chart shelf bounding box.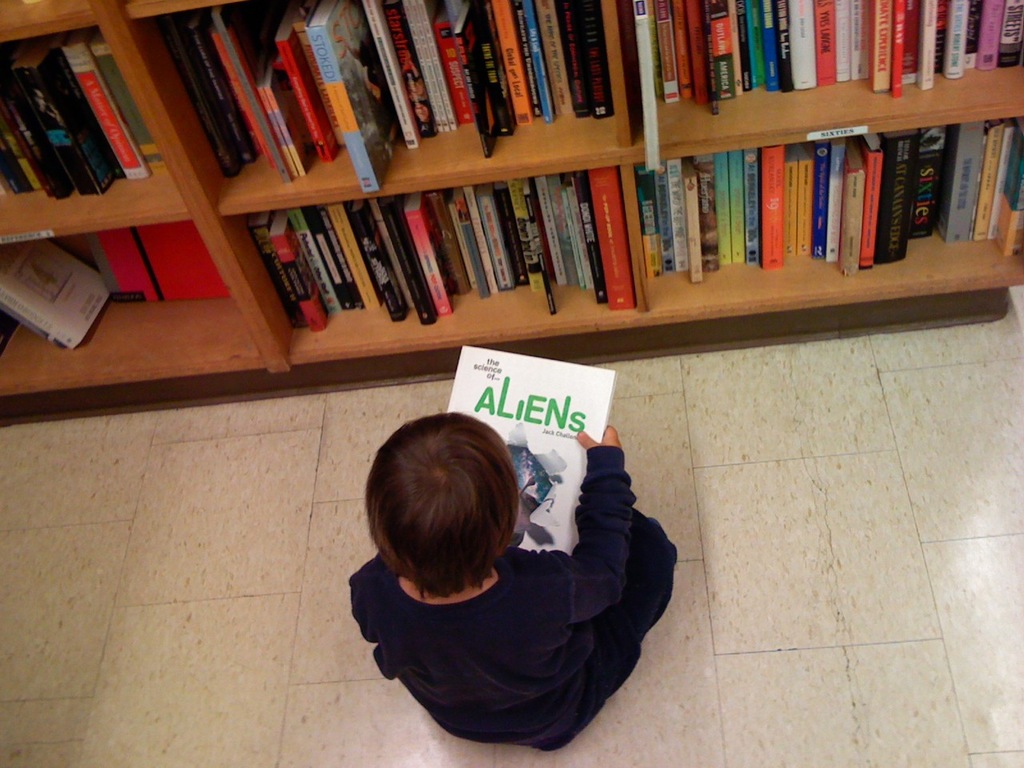
Charted: 626 116 1023 336.
